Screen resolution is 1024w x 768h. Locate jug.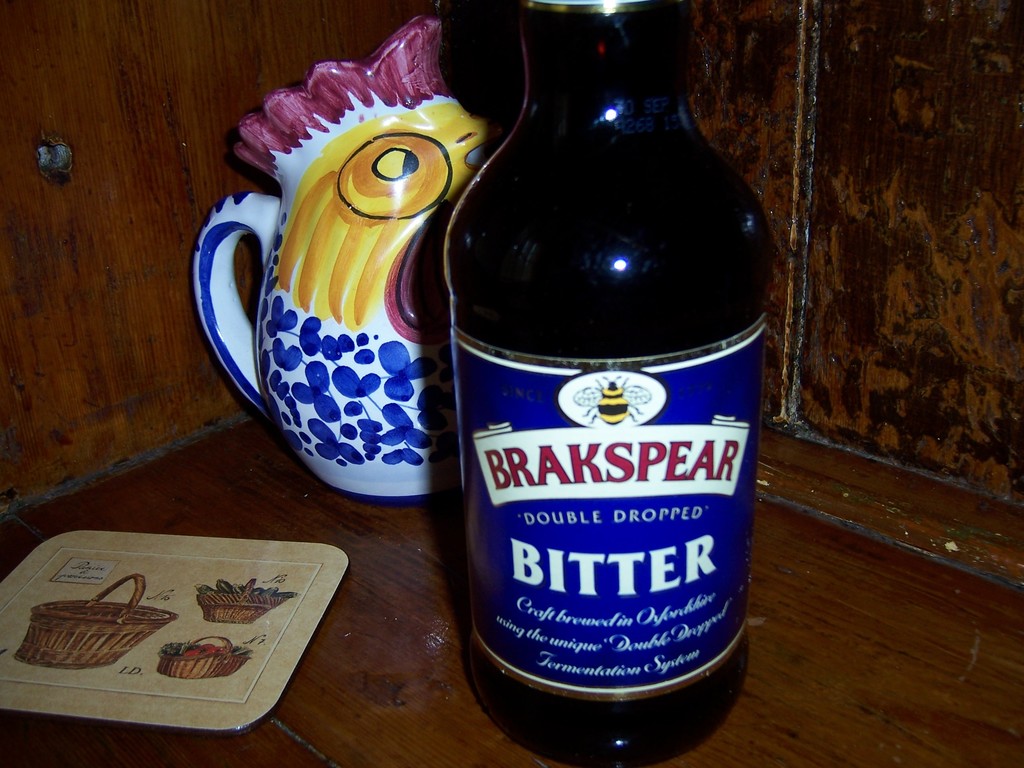
(left=209, top=93, right=476, bottom=522).
